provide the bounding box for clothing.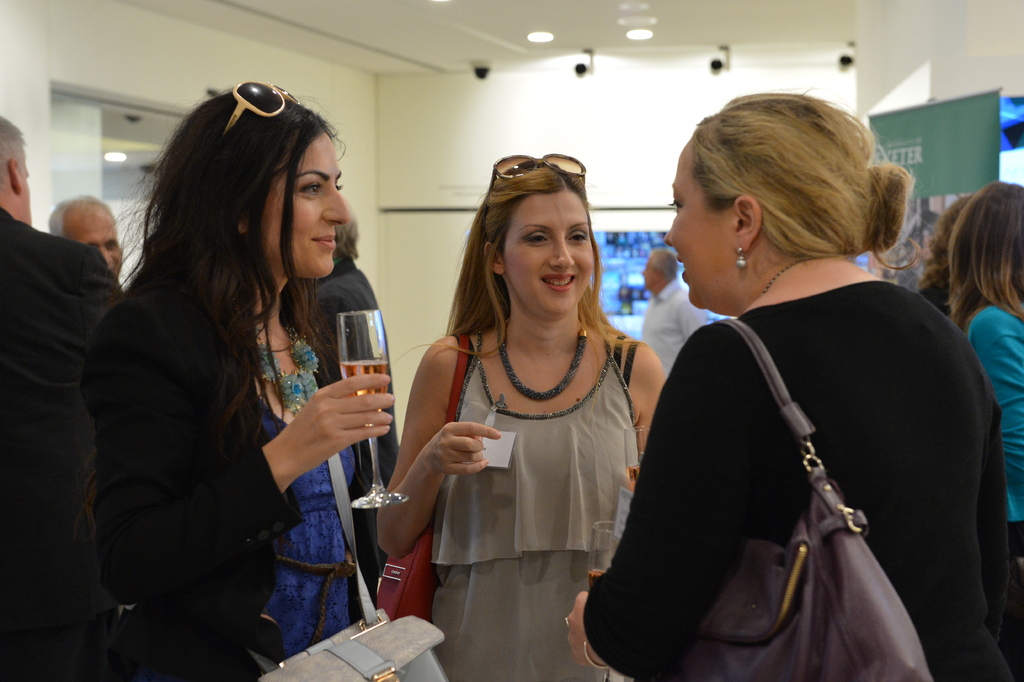
(641,277,709,385).
